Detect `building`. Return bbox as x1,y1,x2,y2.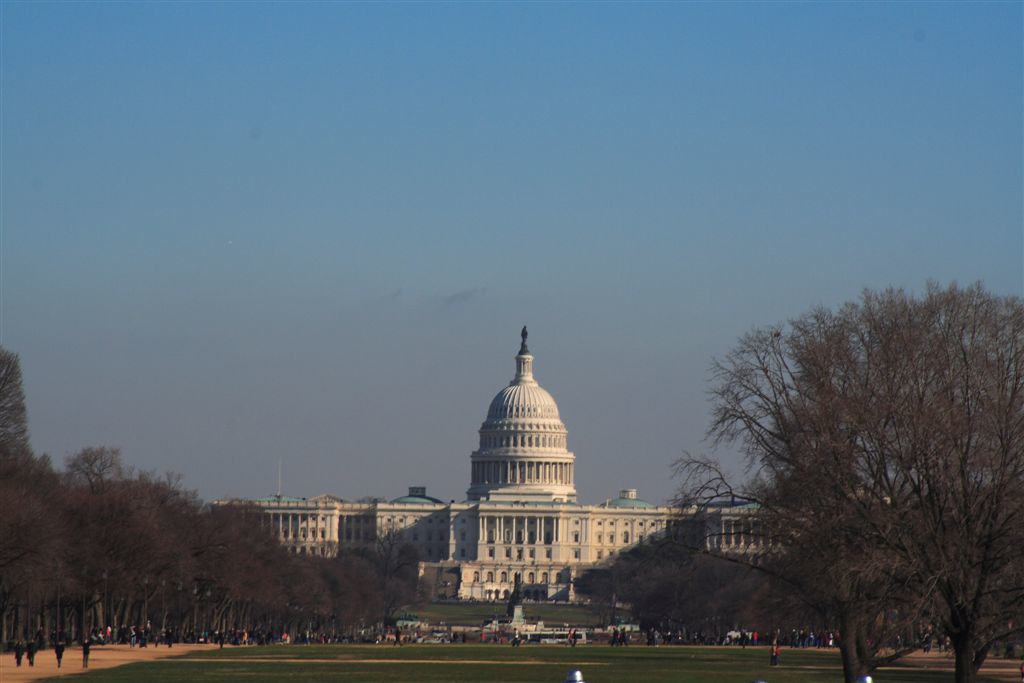
211,324,803,605.
